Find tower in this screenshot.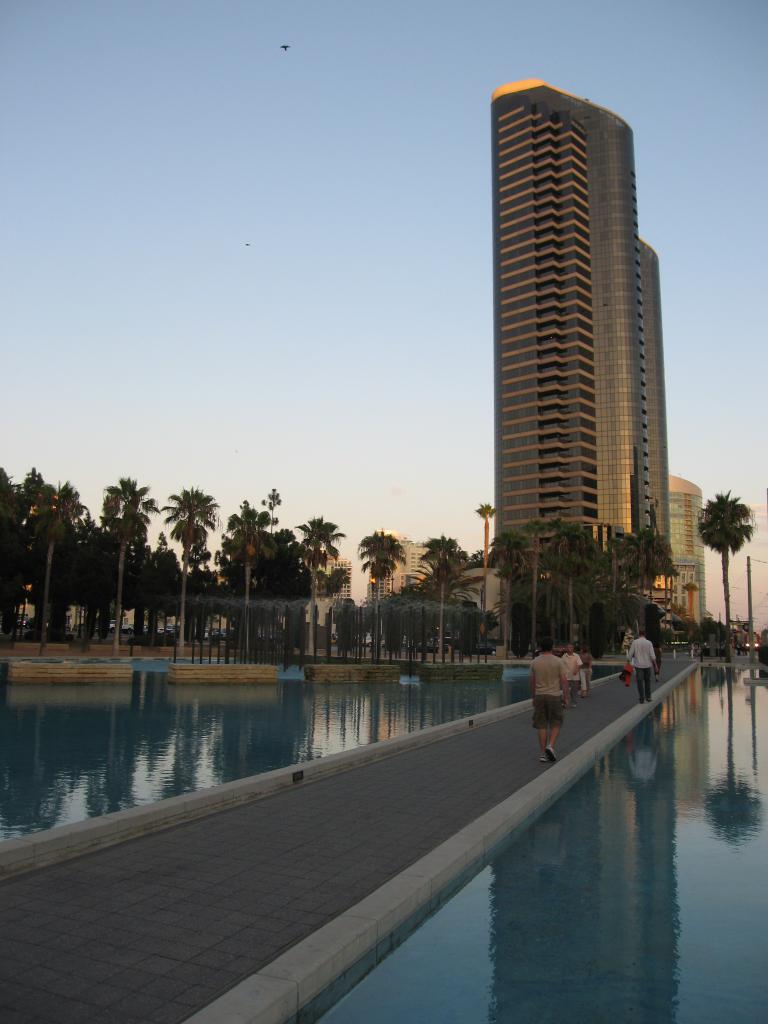
The bounding box for tower is (656,470,703,634).
